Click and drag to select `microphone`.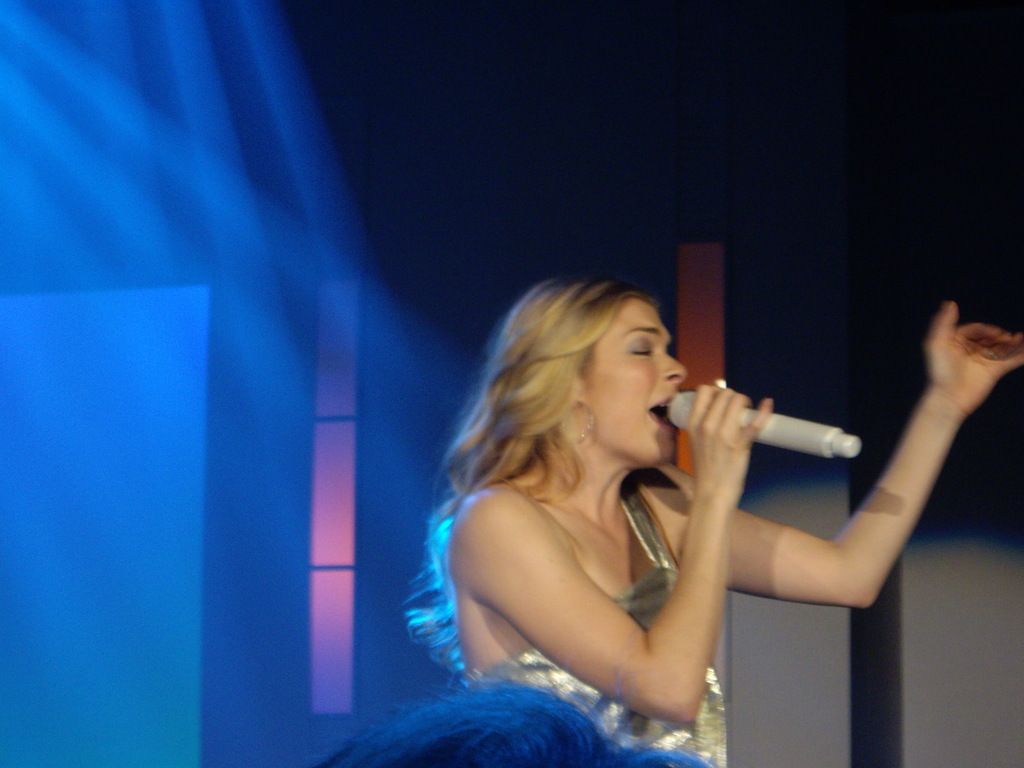
Selection: 673 390 862 460.
